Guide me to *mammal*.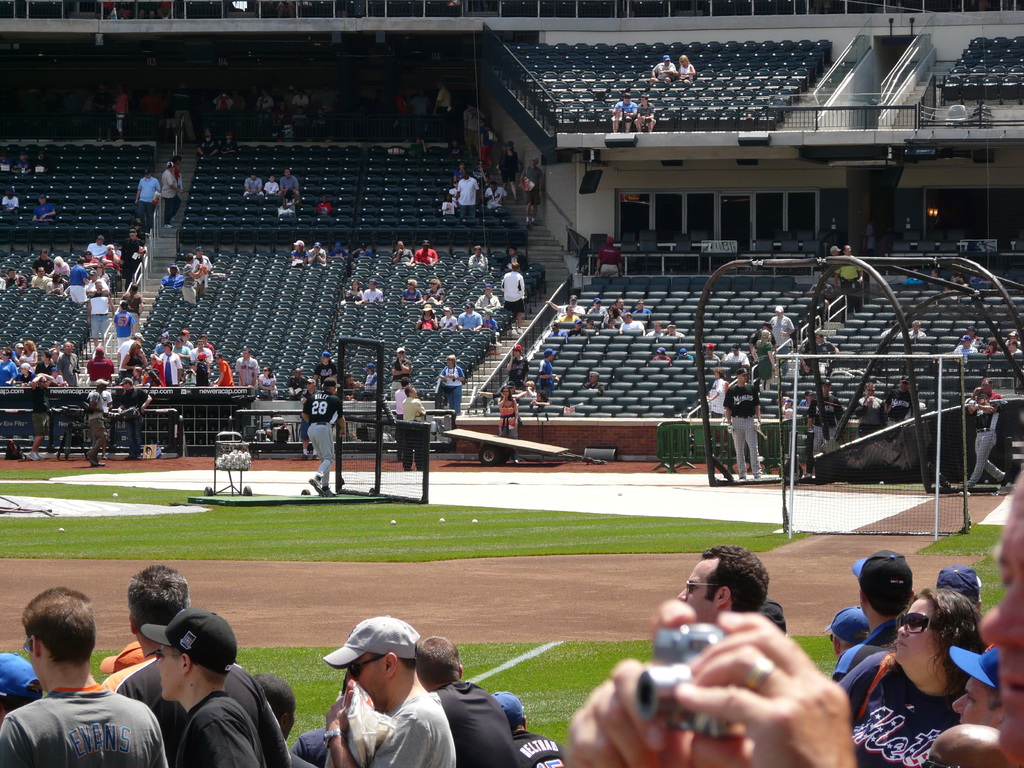
Guidance: <bbox>768, 303, 794, 372</bbox>.
